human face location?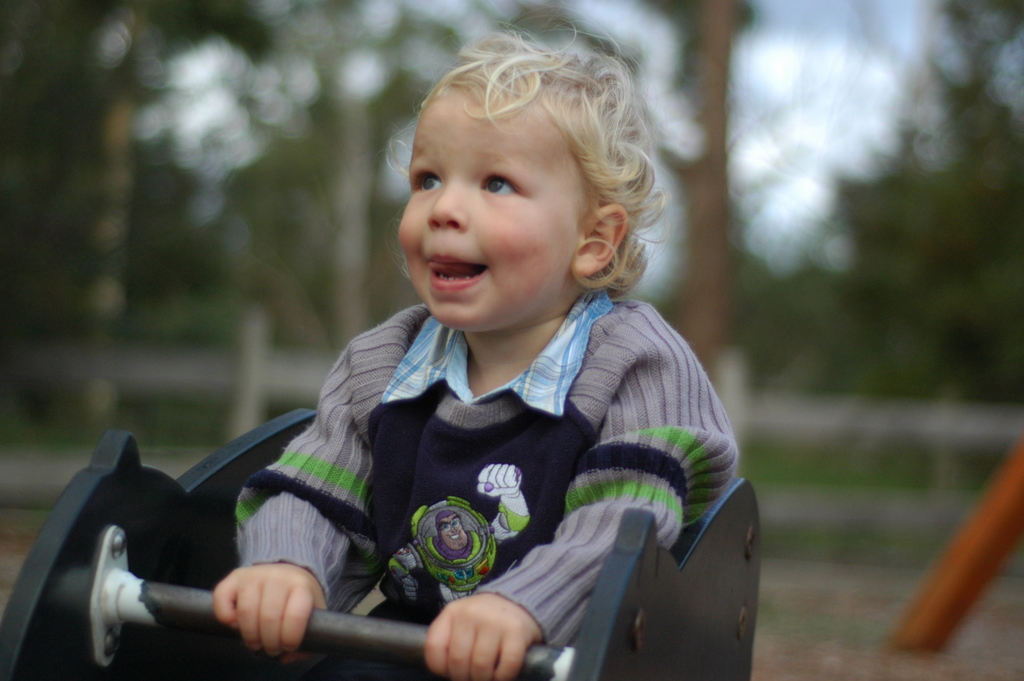
(401,97,582,329)
